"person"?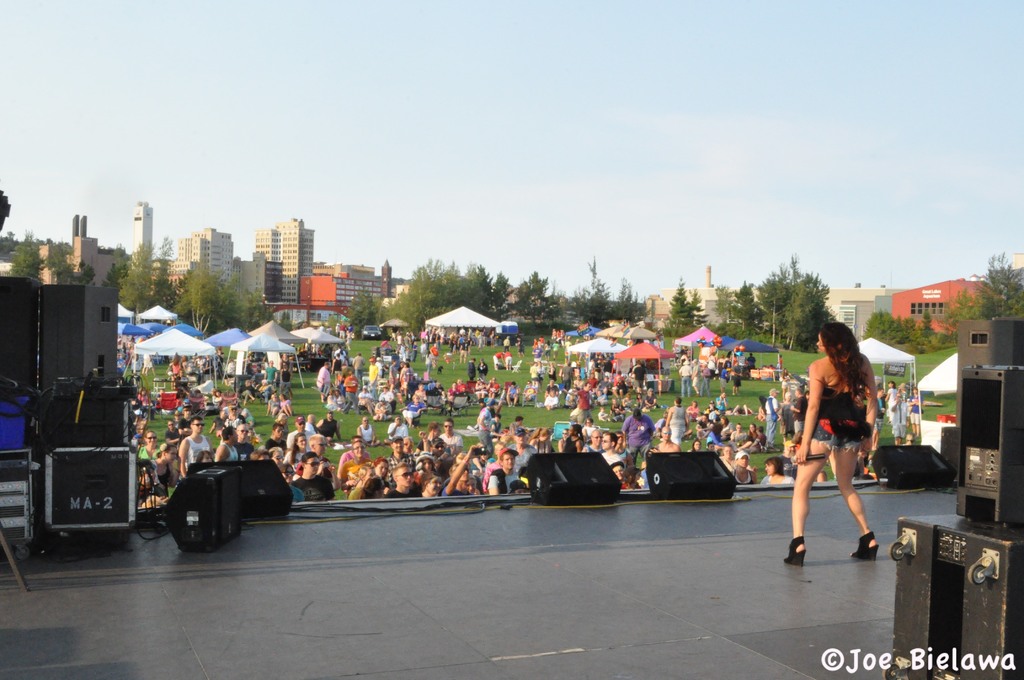
139:430:155:462
